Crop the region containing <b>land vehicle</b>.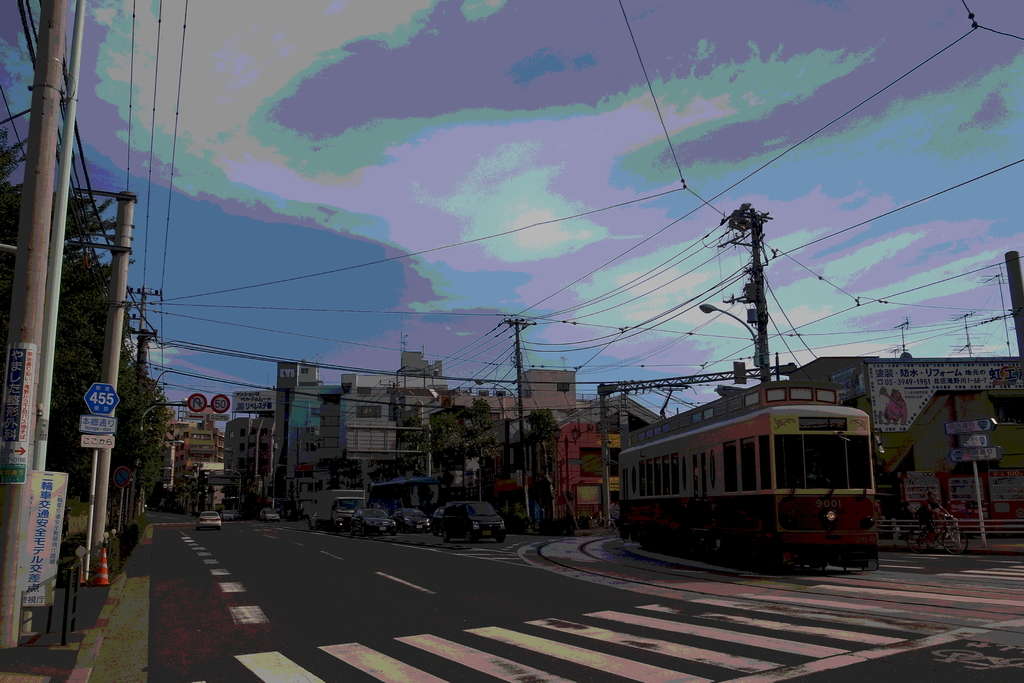
Crop region: bbox=[221, 509, 234, 520].
